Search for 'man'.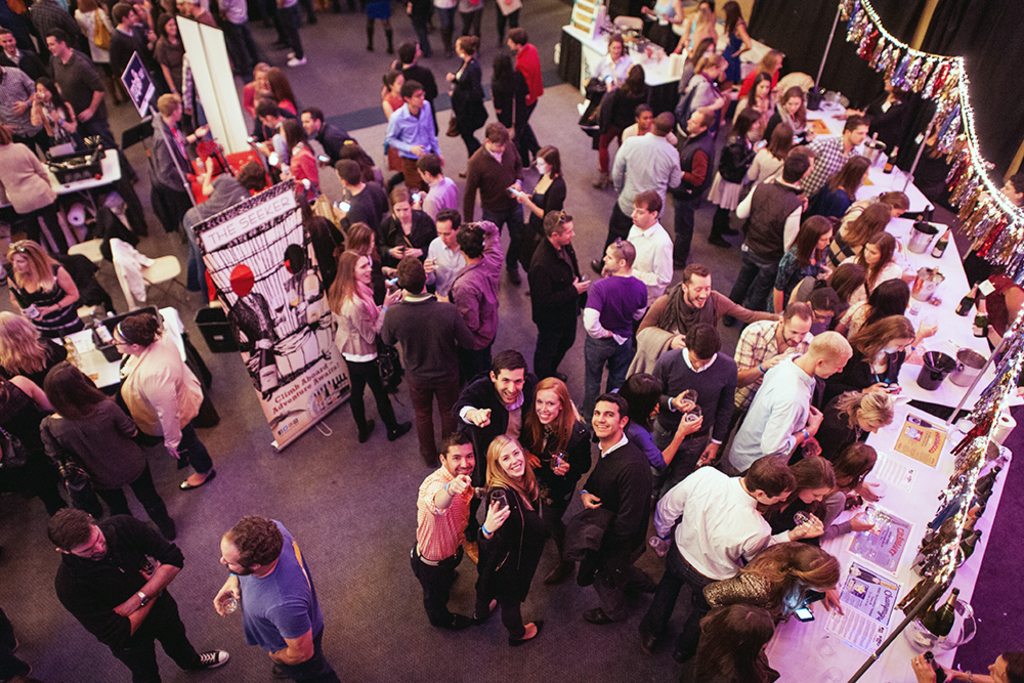
Found at pyautogui.locateOnScreen(673, 103, 716, 264).
